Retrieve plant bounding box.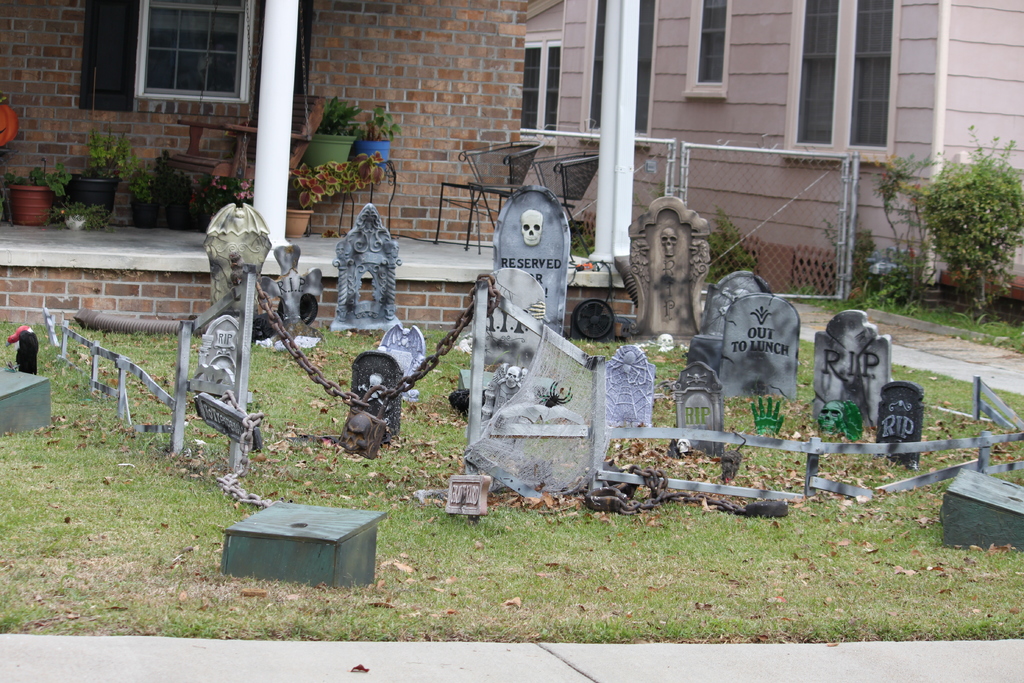
Bounding box: [left=938, top=282, right=1023, bottom=356].
